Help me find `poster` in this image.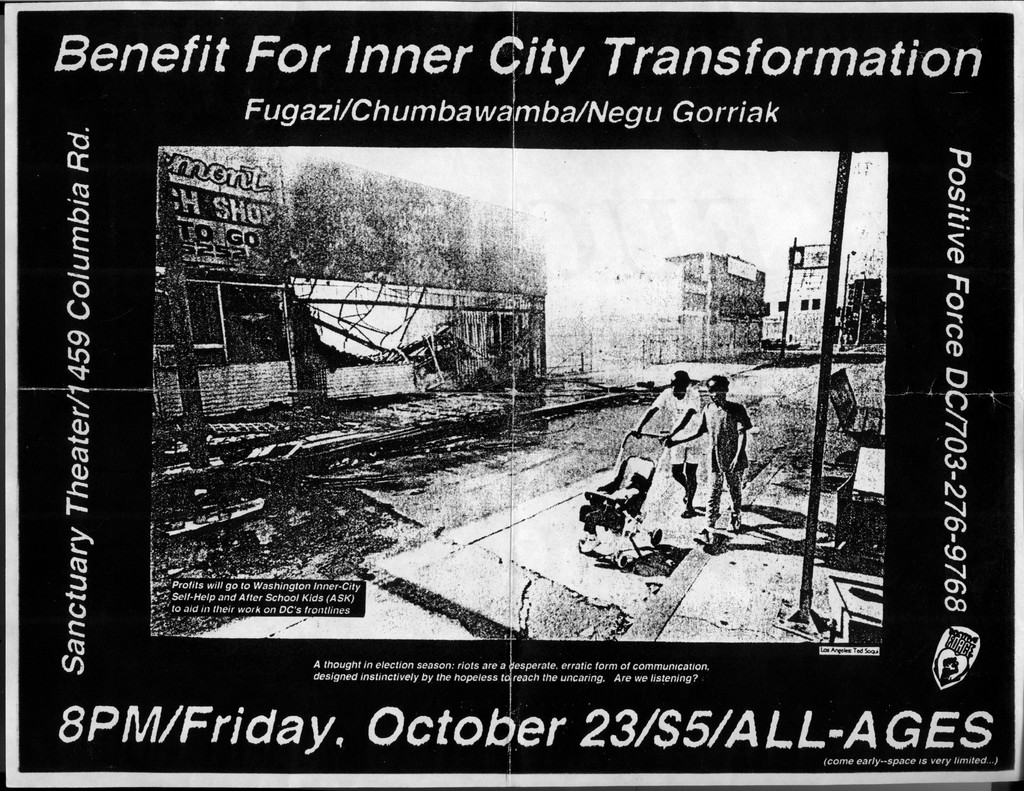
Found it: 0:0:1023:790.
